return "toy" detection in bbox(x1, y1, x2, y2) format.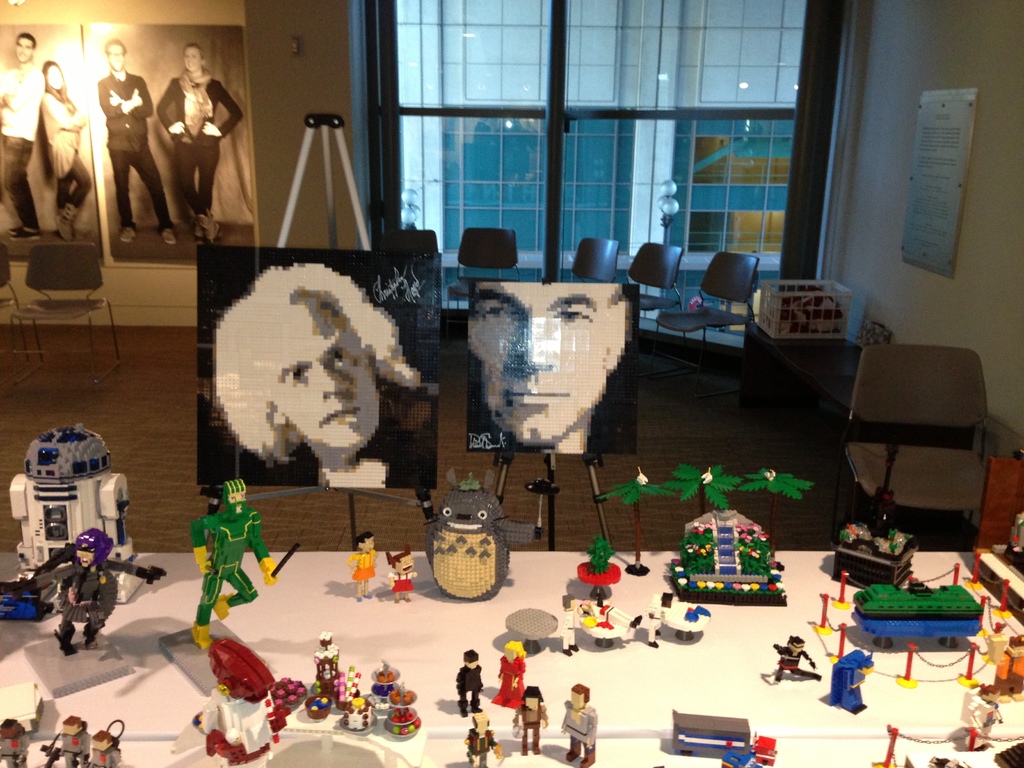
bbox(769, 637, 822, 684).
